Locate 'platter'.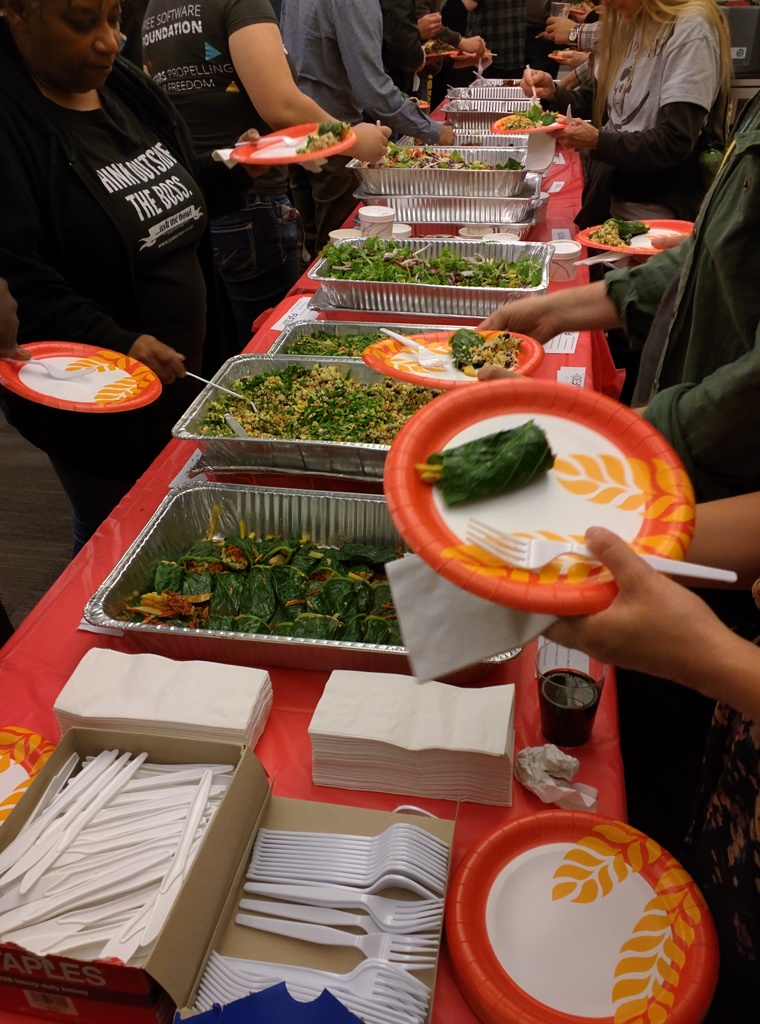
Bounding box: {"x1": 0, "y1": 342, "x2": 159, "y2": 412}.
